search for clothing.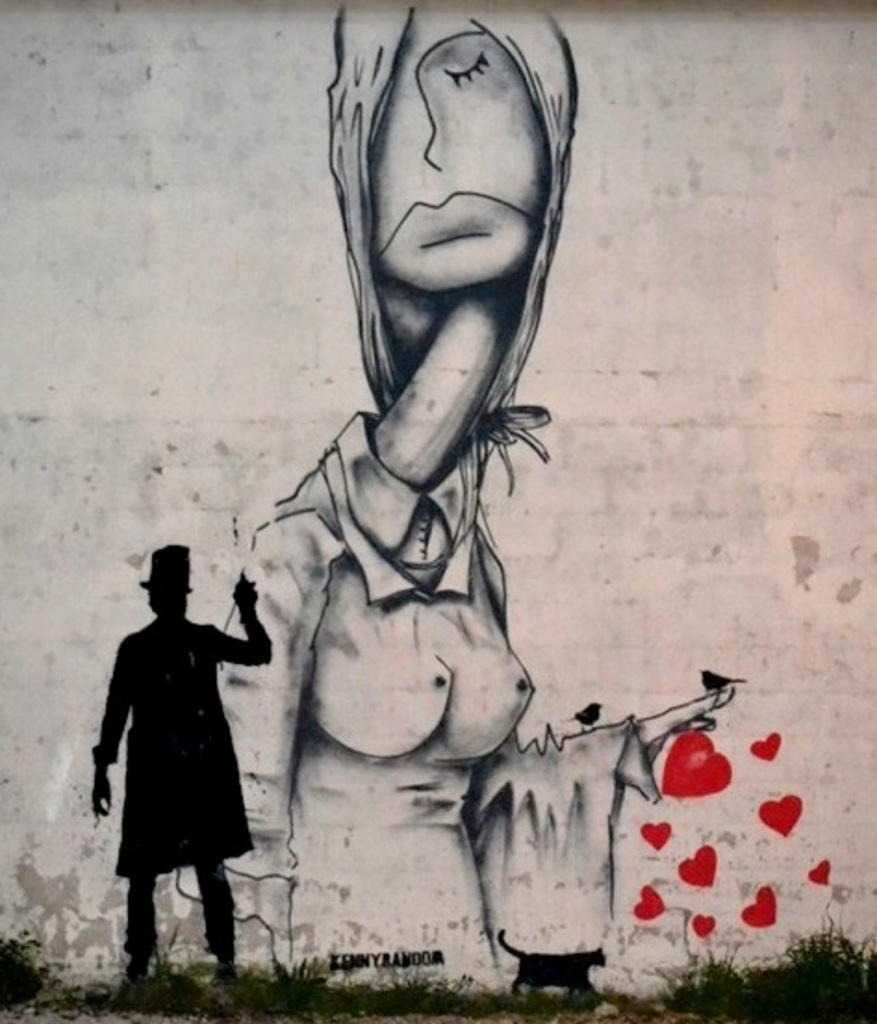
Found at pyautogui.locateOnScreen(108, 590, 284, 985).
